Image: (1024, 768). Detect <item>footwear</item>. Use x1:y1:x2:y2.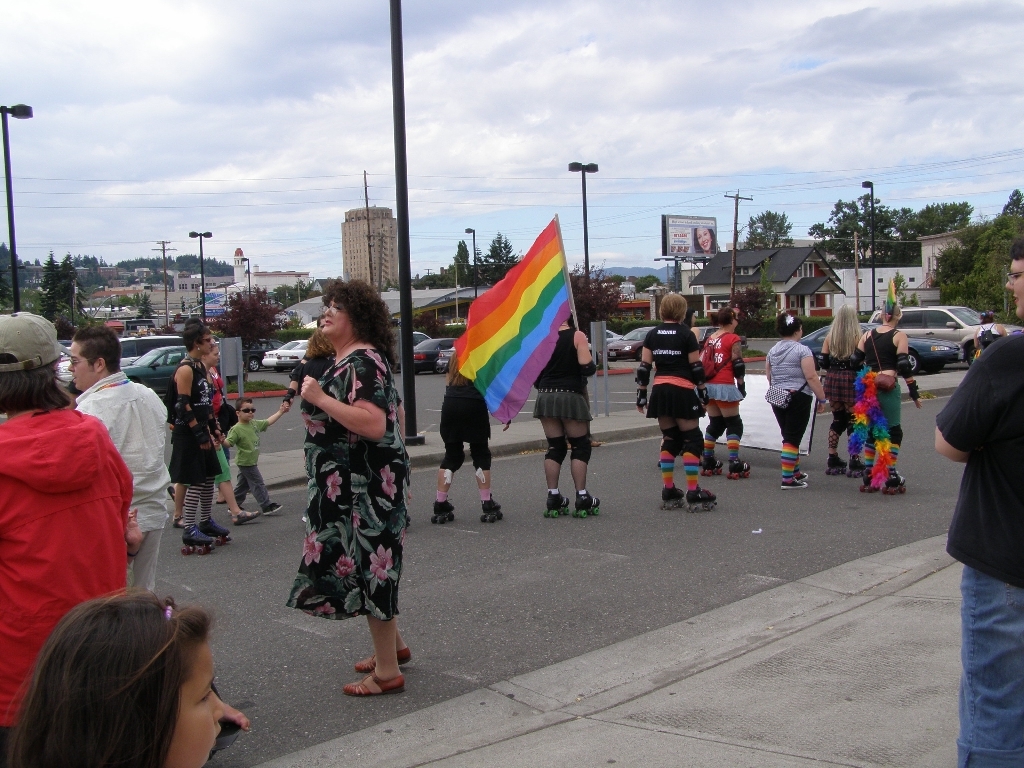
780:478:803:488.
